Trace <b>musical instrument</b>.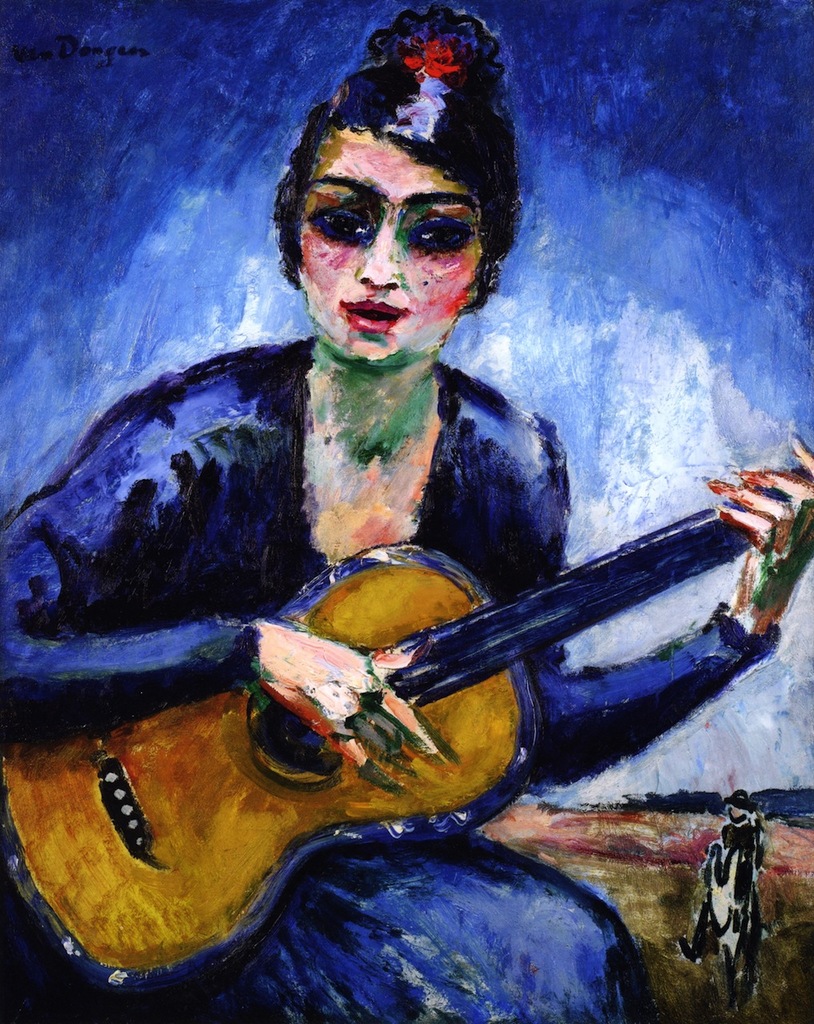
Traced to x1=0, y1=464, x2=813, y2=1002.
